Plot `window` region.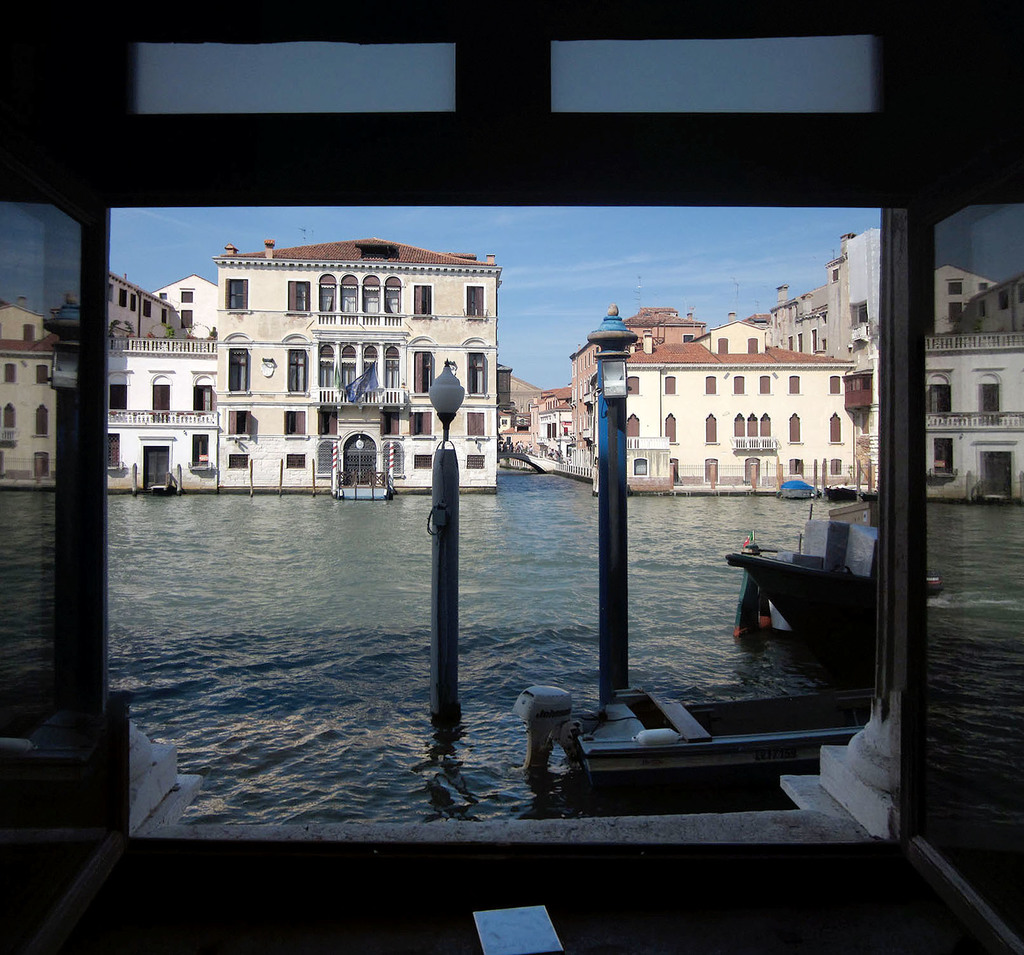
Plotted at {"left": 758, "top": 375, "right": 771, "bottom": 392}.
